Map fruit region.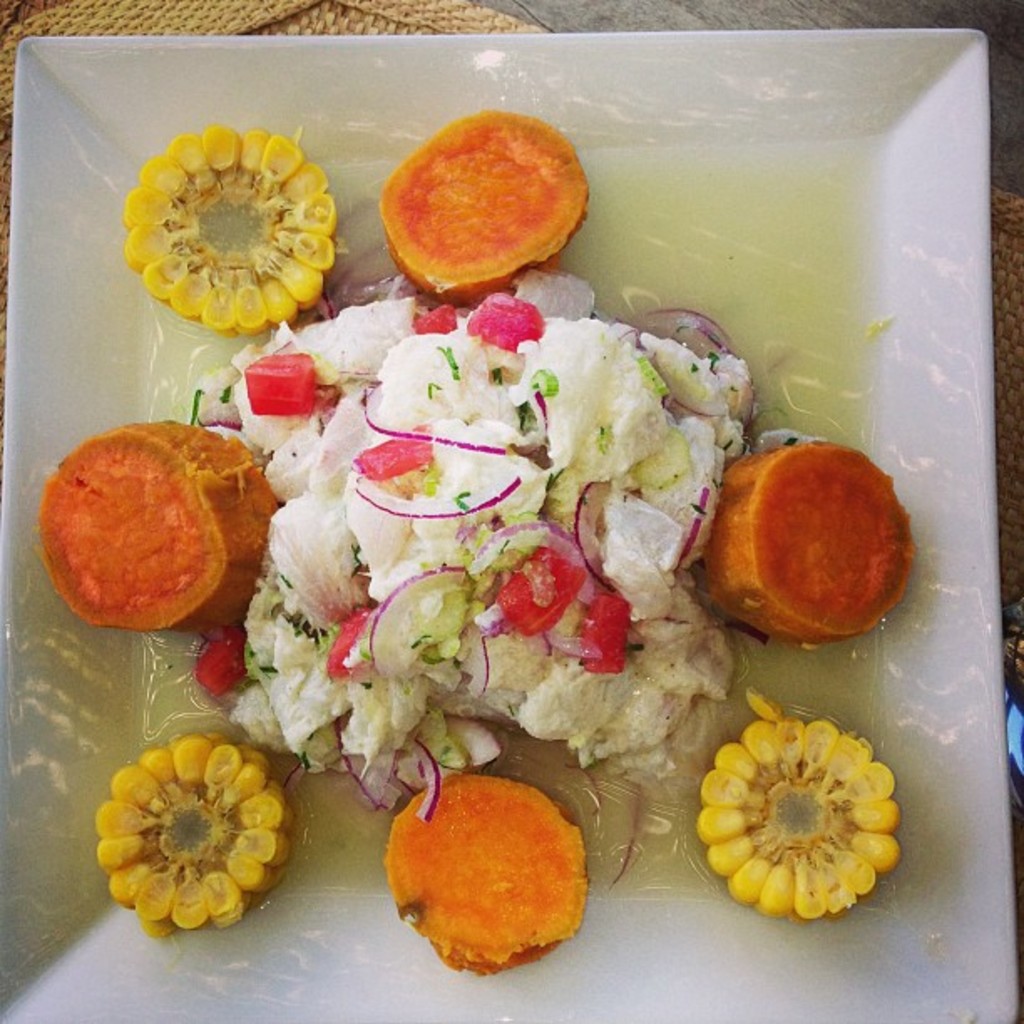
Mapped to select_region(696, 447, 920, 641).
